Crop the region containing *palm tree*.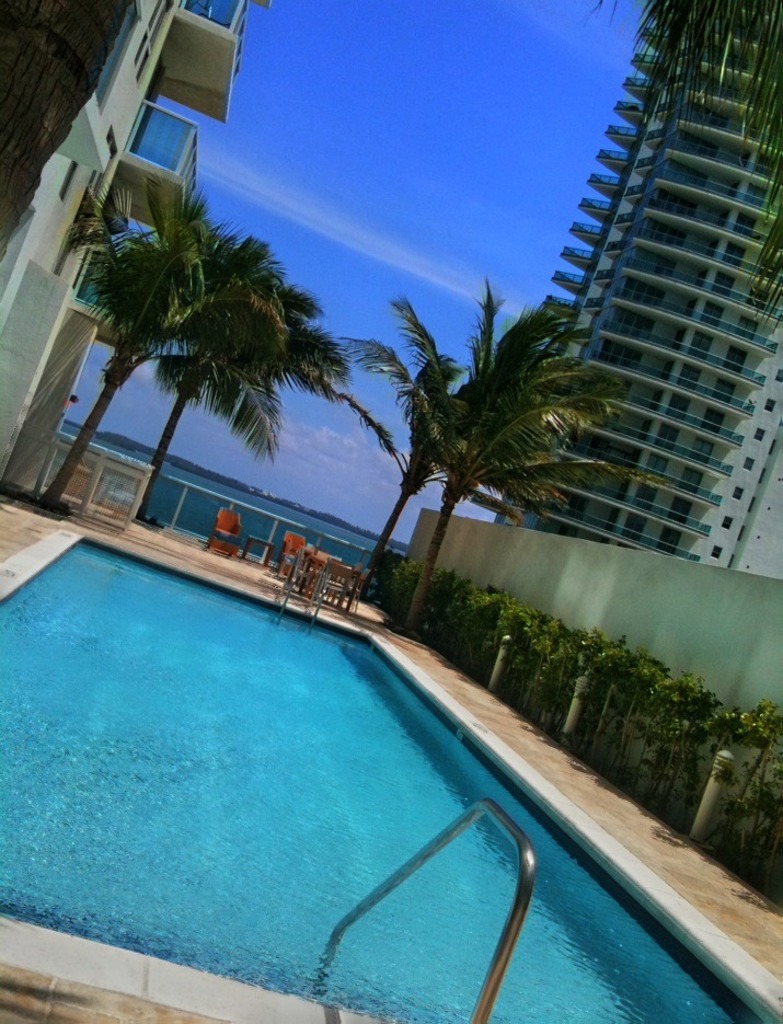
Crop region: rect(28, 192, 335, 506).
